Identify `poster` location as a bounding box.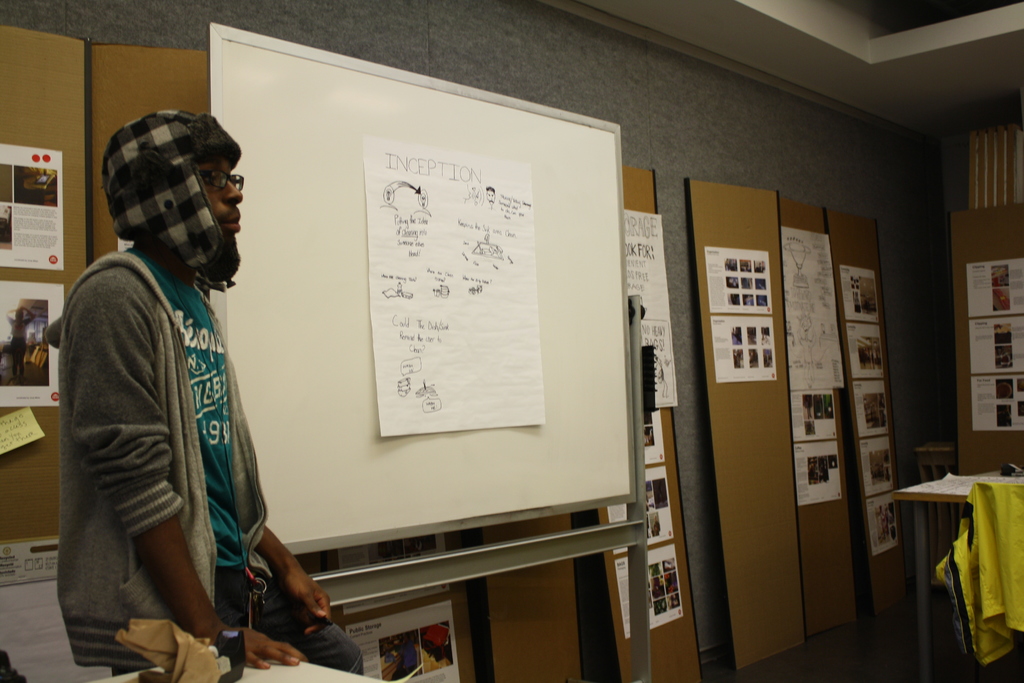
box(849, 369, 893, 434).
